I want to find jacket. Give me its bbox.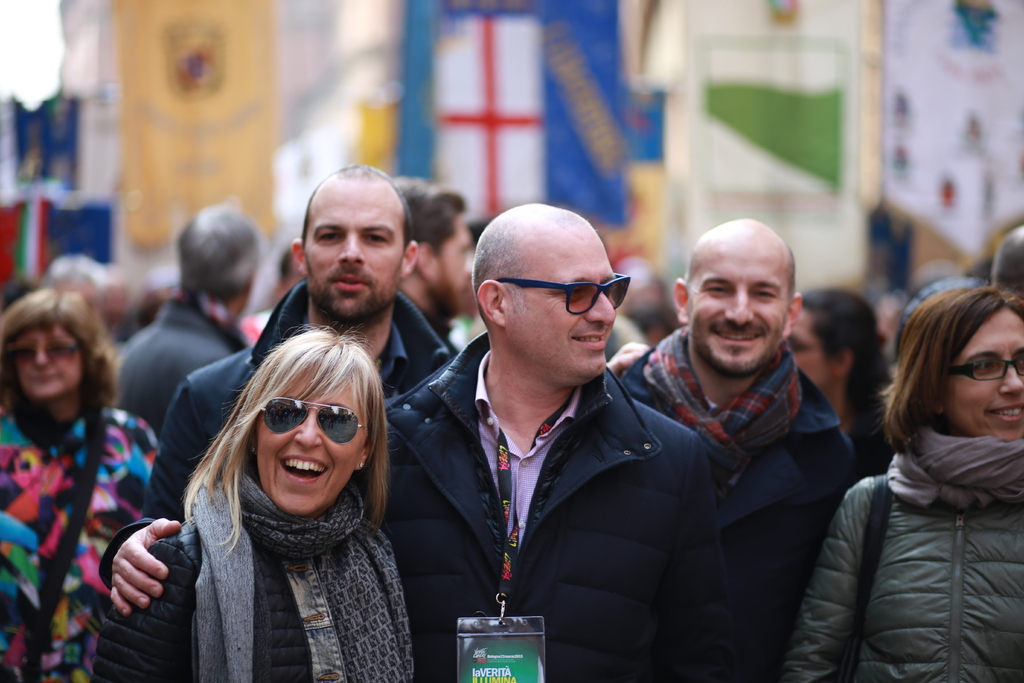
select_region(799, 361, 1007, 682).
